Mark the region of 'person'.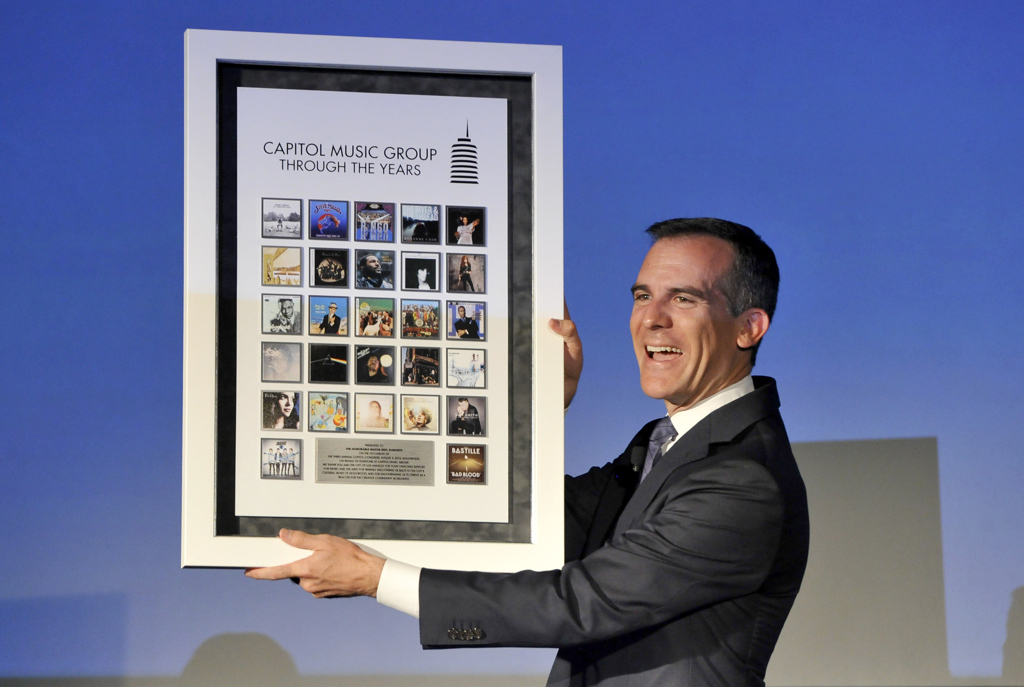
Region: <box>456,303,480,339</box>.
